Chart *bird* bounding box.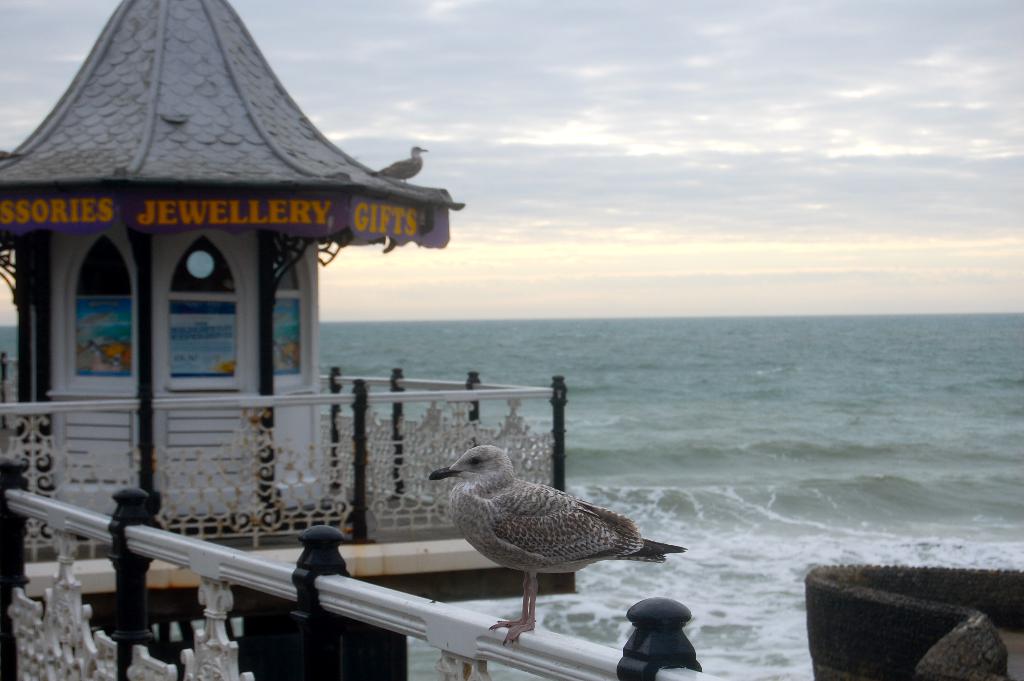
Charted: 416, 435, 675, 626.
